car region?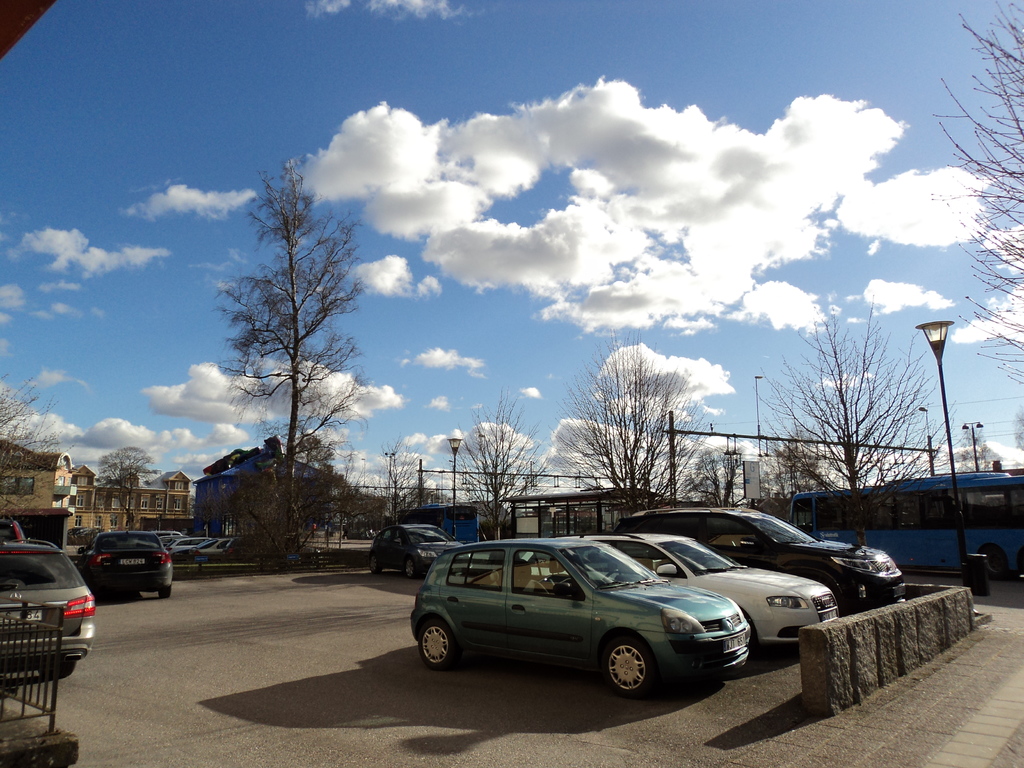
{"left": 612, "top": 506, "right": 900, "bottom": 611}
